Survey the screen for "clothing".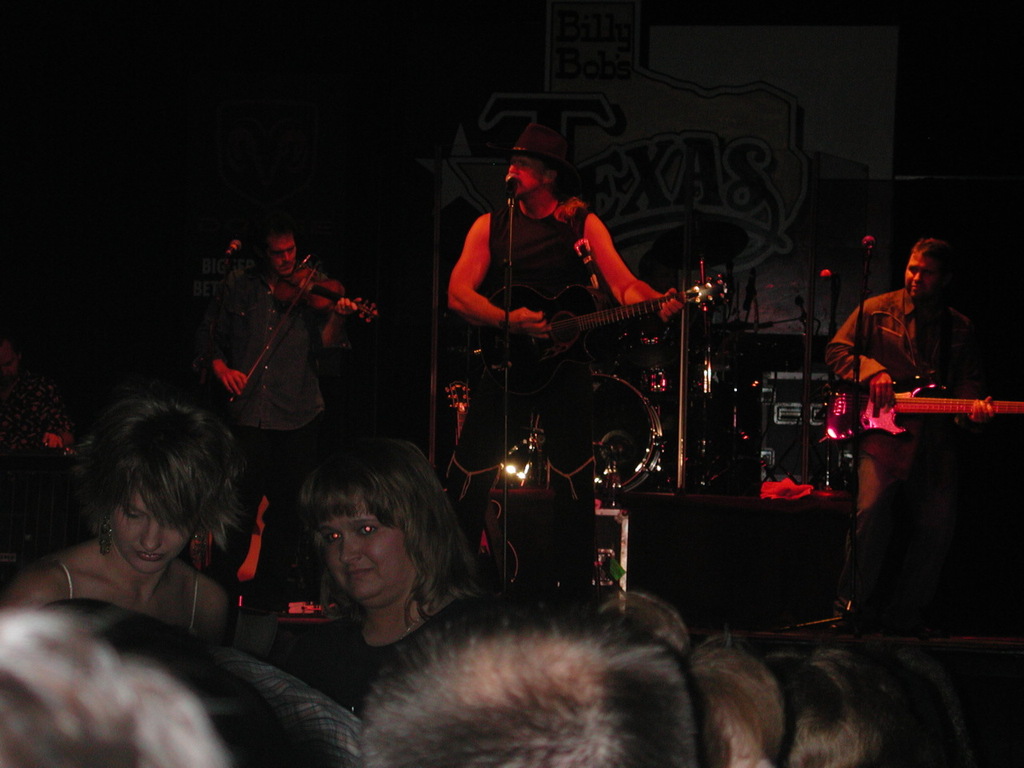
Survey found: (x1=836, y1=242, x2=983, y2=563).
